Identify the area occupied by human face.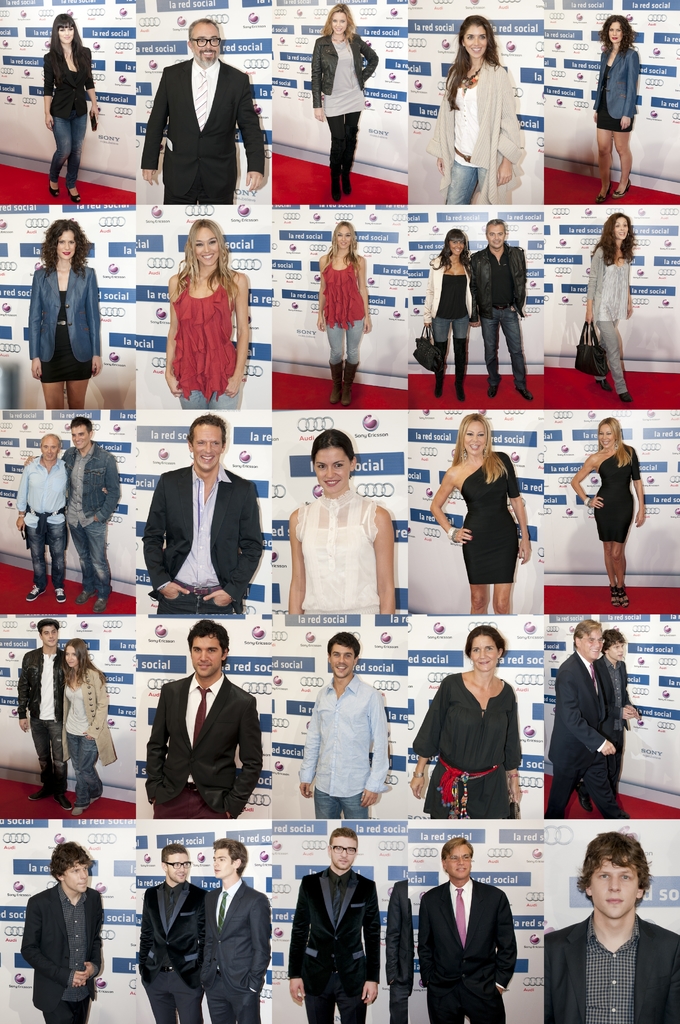
Area: bbox=[192, 221, 218, 266].
